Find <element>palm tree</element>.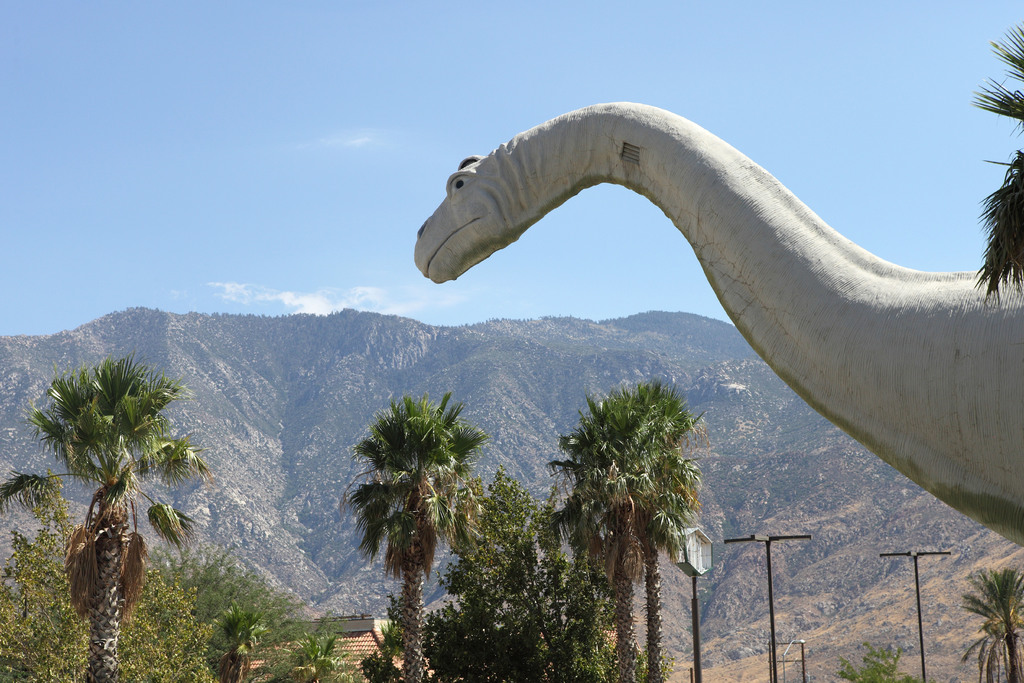
0:357:196:682.
